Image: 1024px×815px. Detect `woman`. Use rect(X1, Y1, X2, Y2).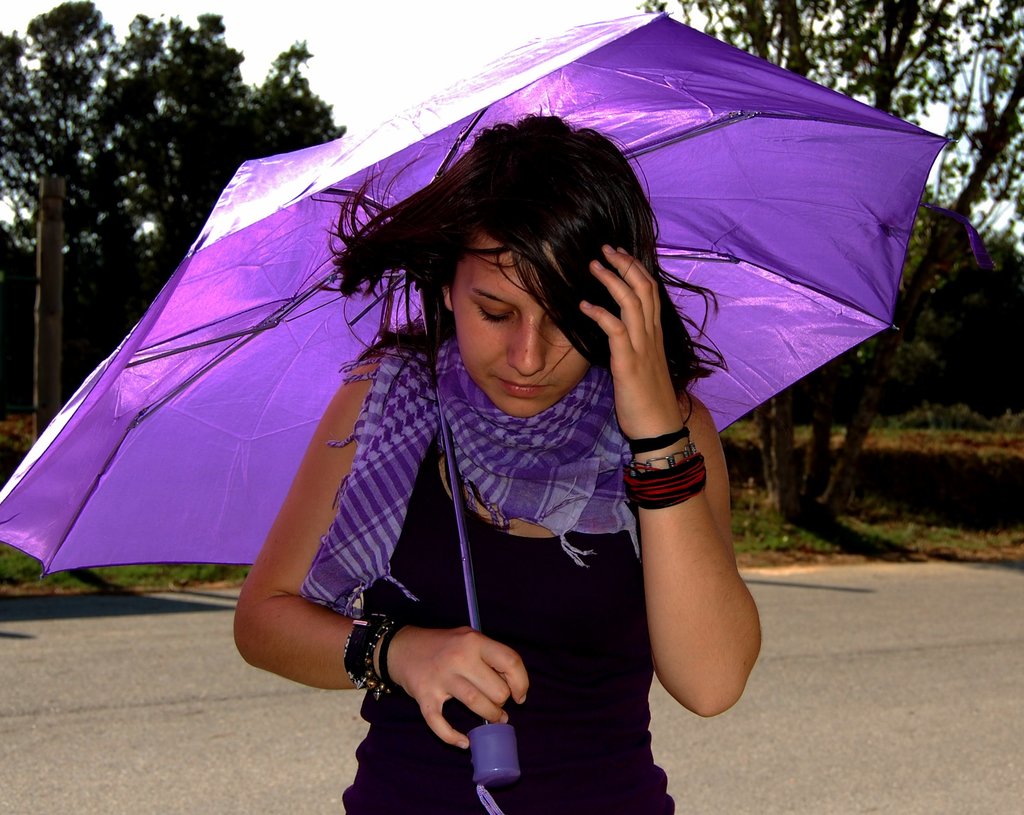
rect(264, 138, 746, 795).
